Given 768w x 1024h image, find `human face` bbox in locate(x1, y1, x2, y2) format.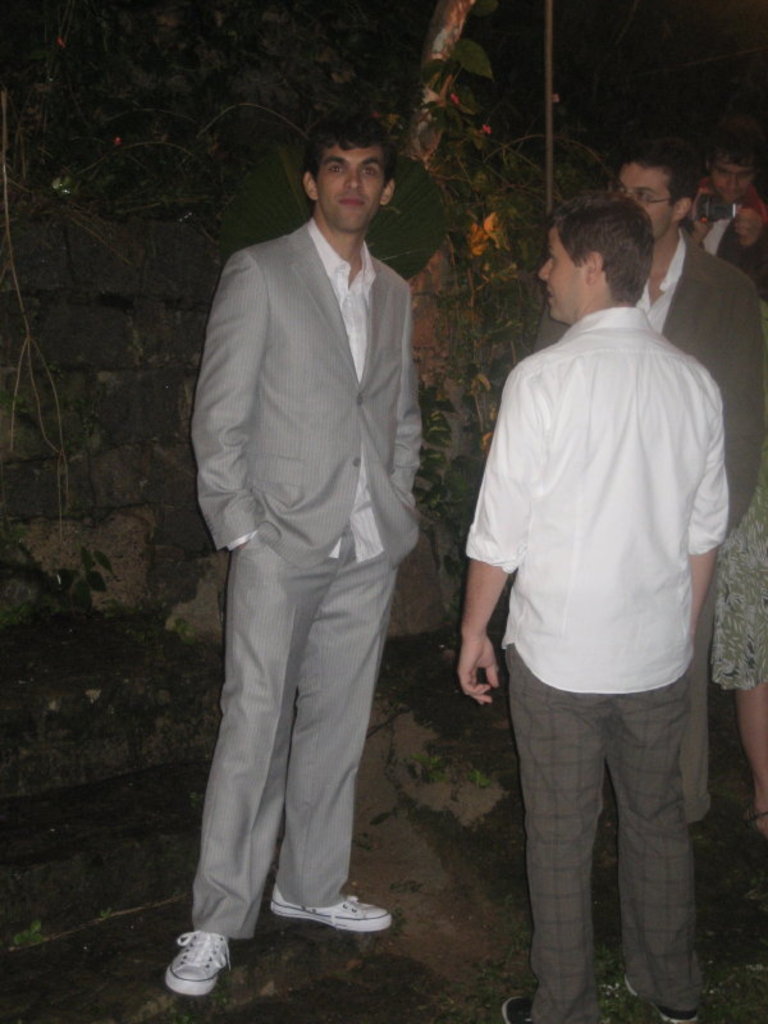
locate(314, 134, 393, 236).
